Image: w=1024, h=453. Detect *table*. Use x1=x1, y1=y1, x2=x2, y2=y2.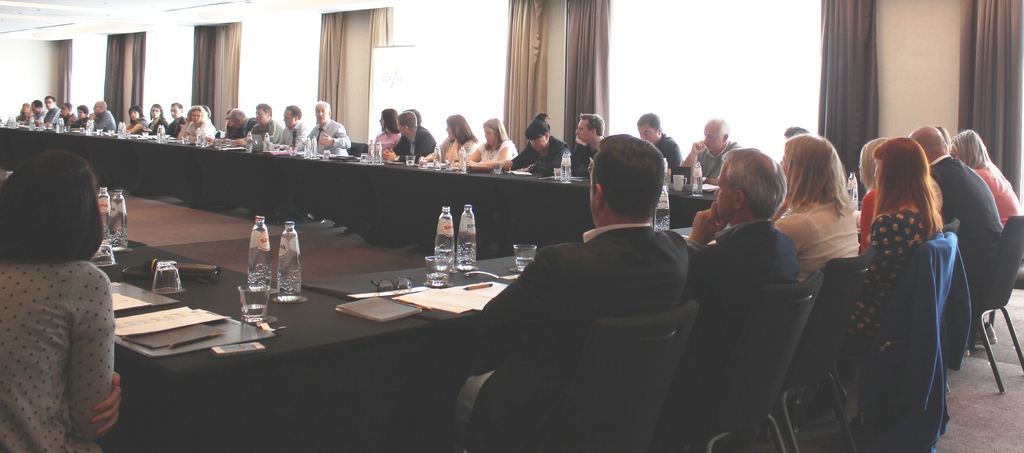
x1=1, y1=129, x2=729, y2=257.
